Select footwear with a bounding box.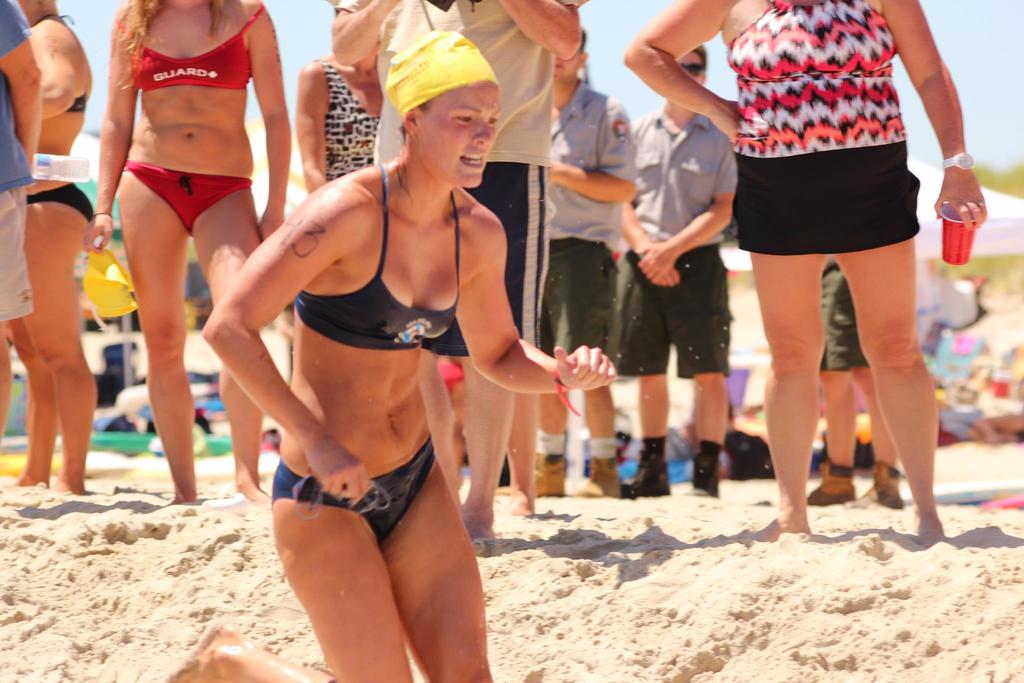
572:453:621:500.
